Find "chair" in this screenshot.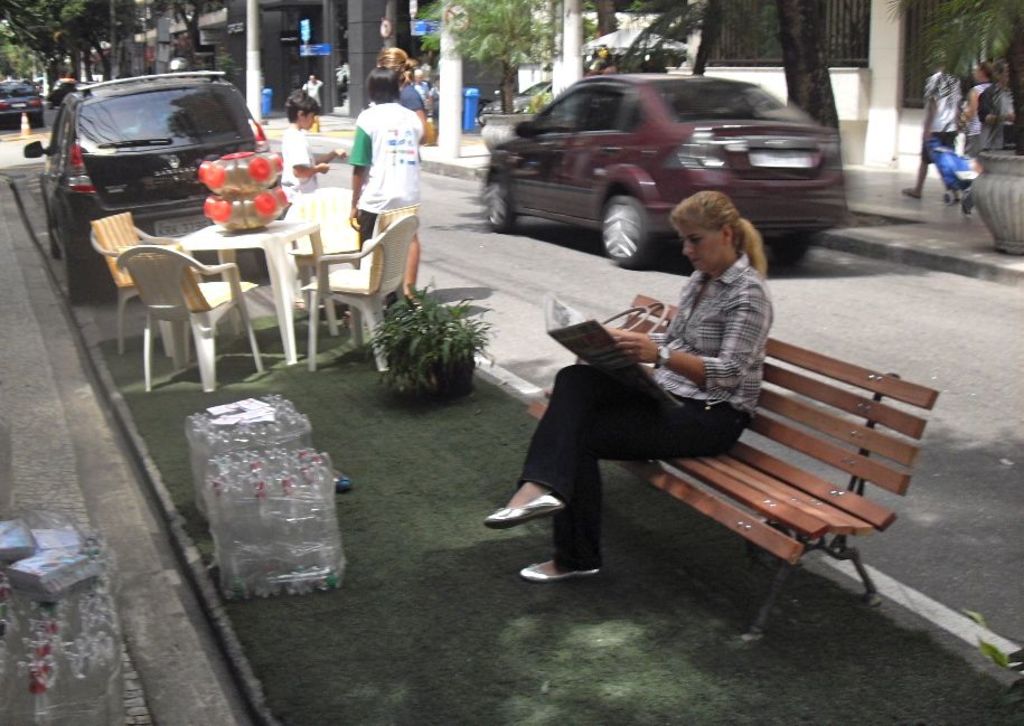
The bounding box for "chair" is <region>91, 208, 188, 350</region>.
